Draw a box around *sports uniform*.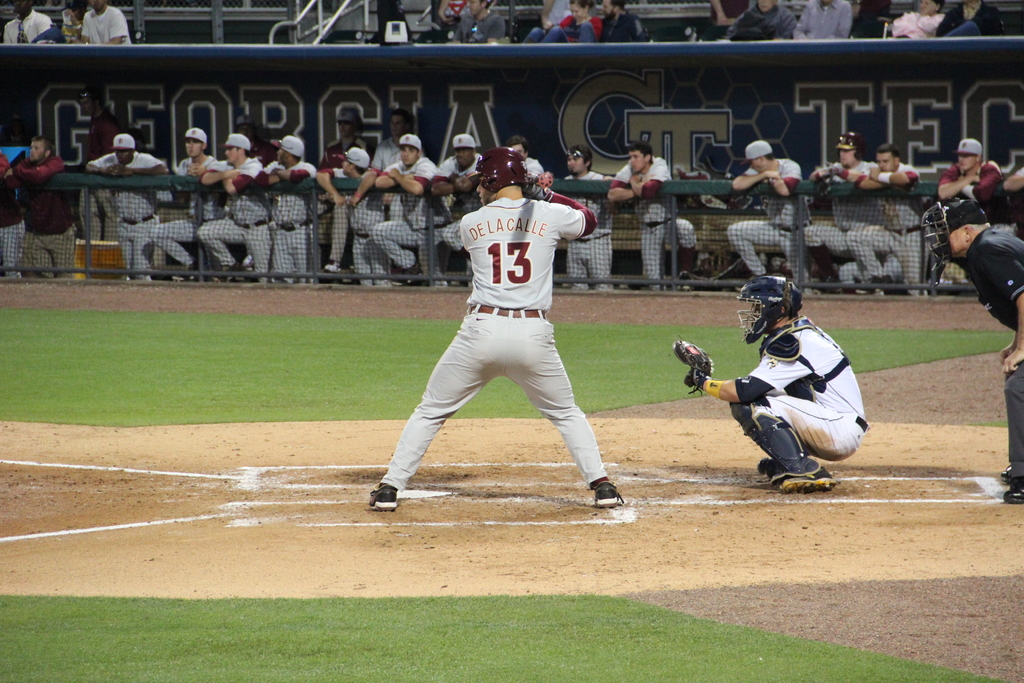
crop(938, 167, 1016, 281).
